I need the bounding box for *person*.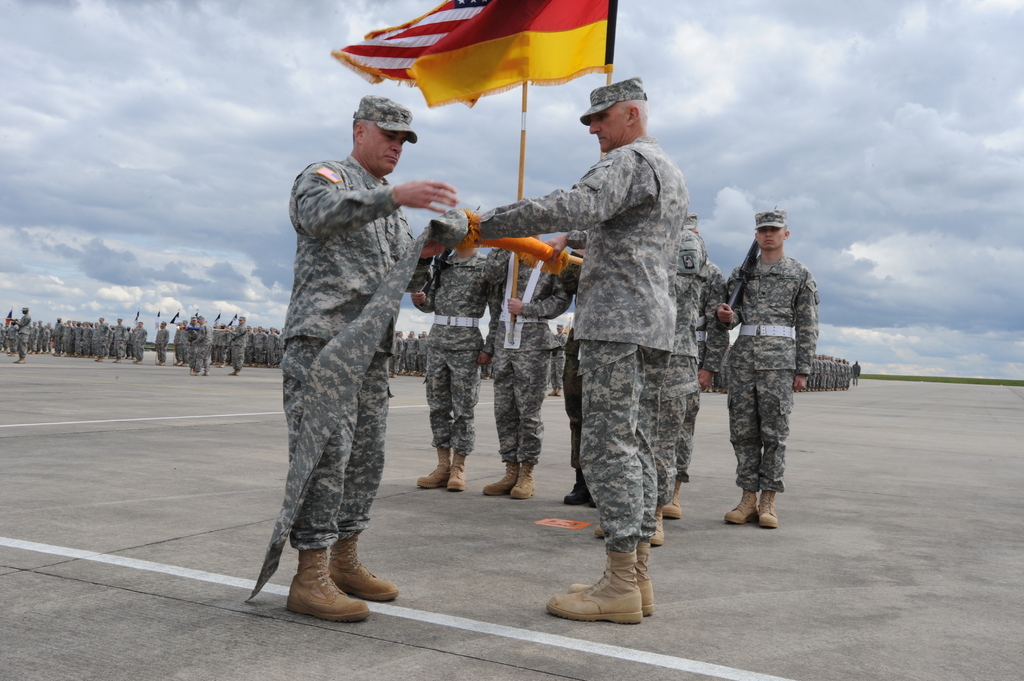
Here it is: x1=561 y1=246 x2=602 y2=508.
